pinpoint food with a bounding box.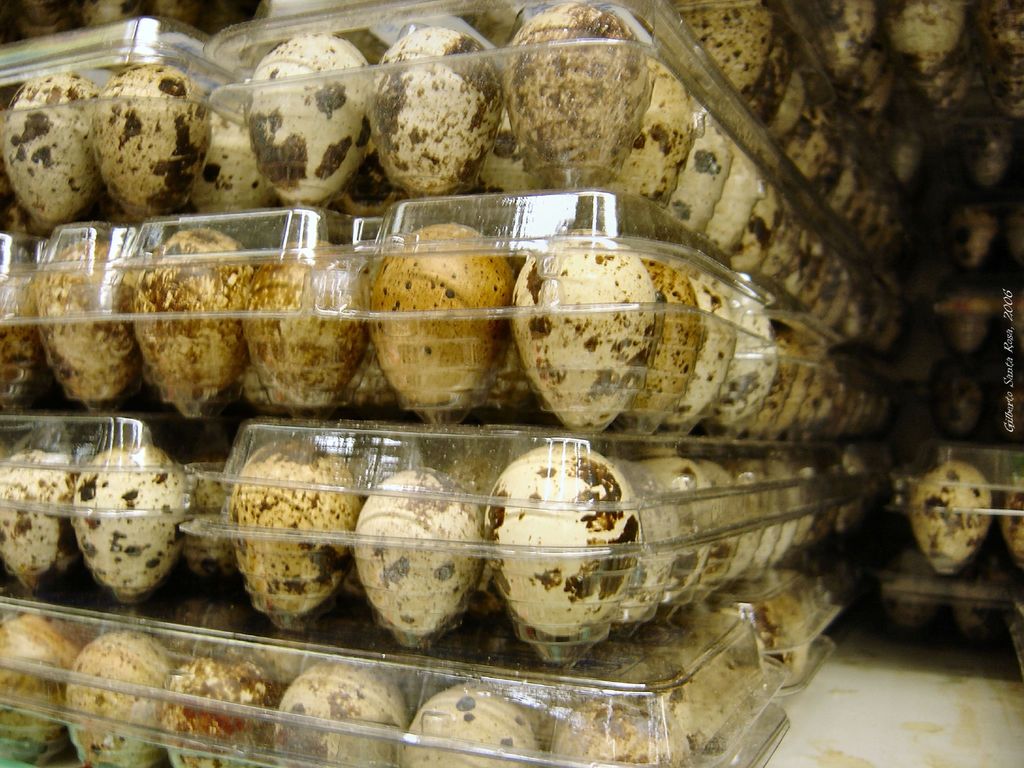
bbox=(796, 255, 829, 314).
